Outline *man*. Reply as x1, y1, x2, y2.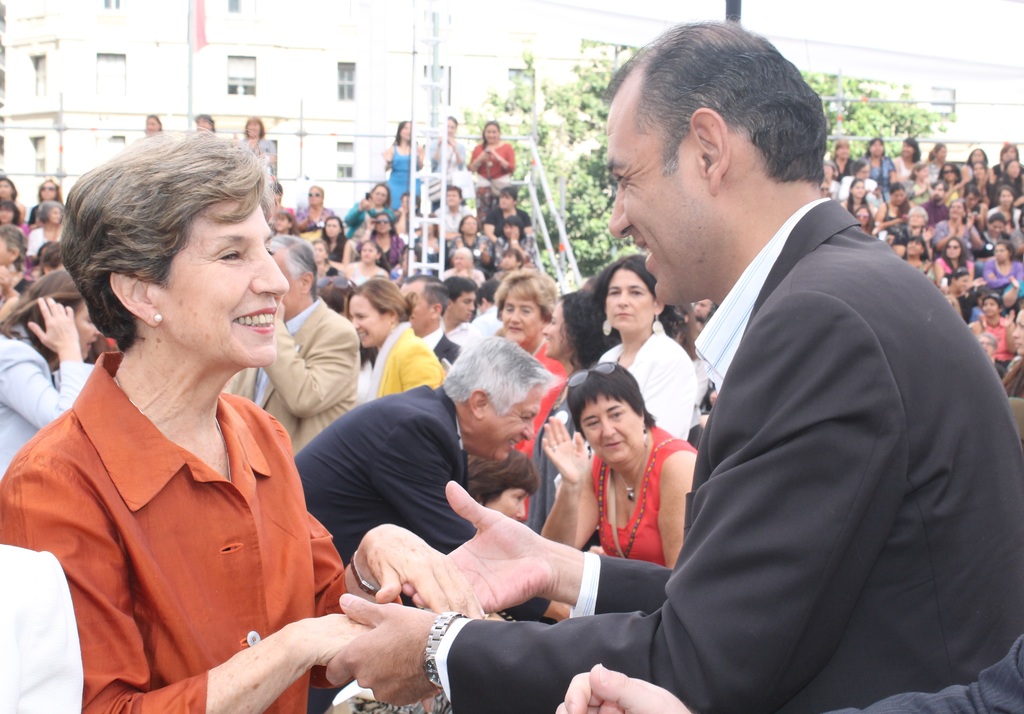
325, 8, 1023, 713.
